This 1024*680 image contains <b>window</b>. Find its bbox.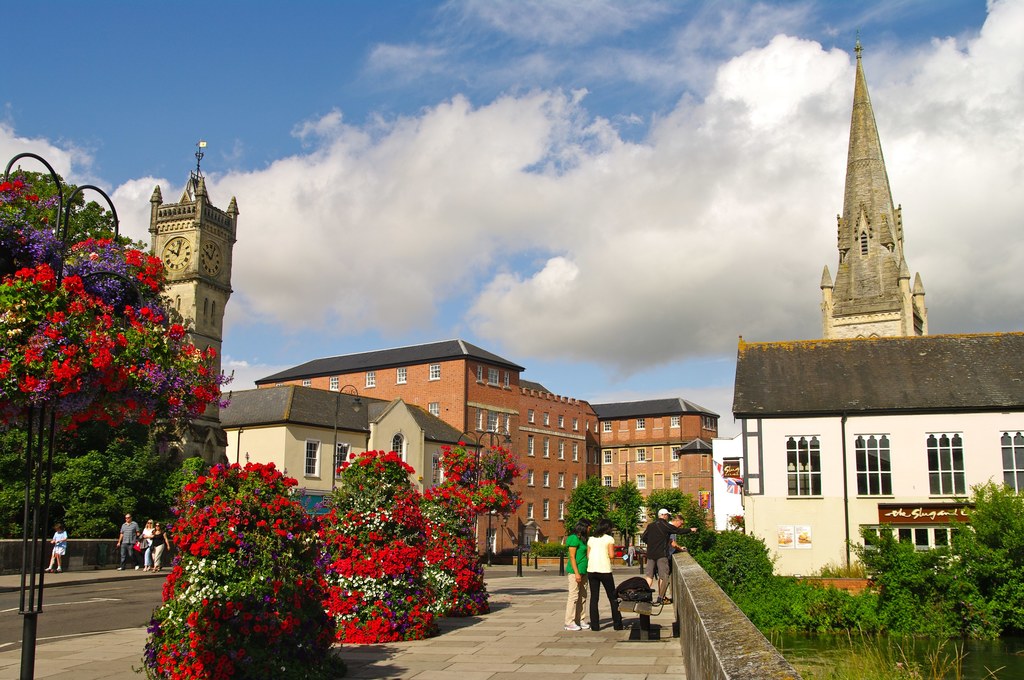
<box>525,465,538,490</box>.
